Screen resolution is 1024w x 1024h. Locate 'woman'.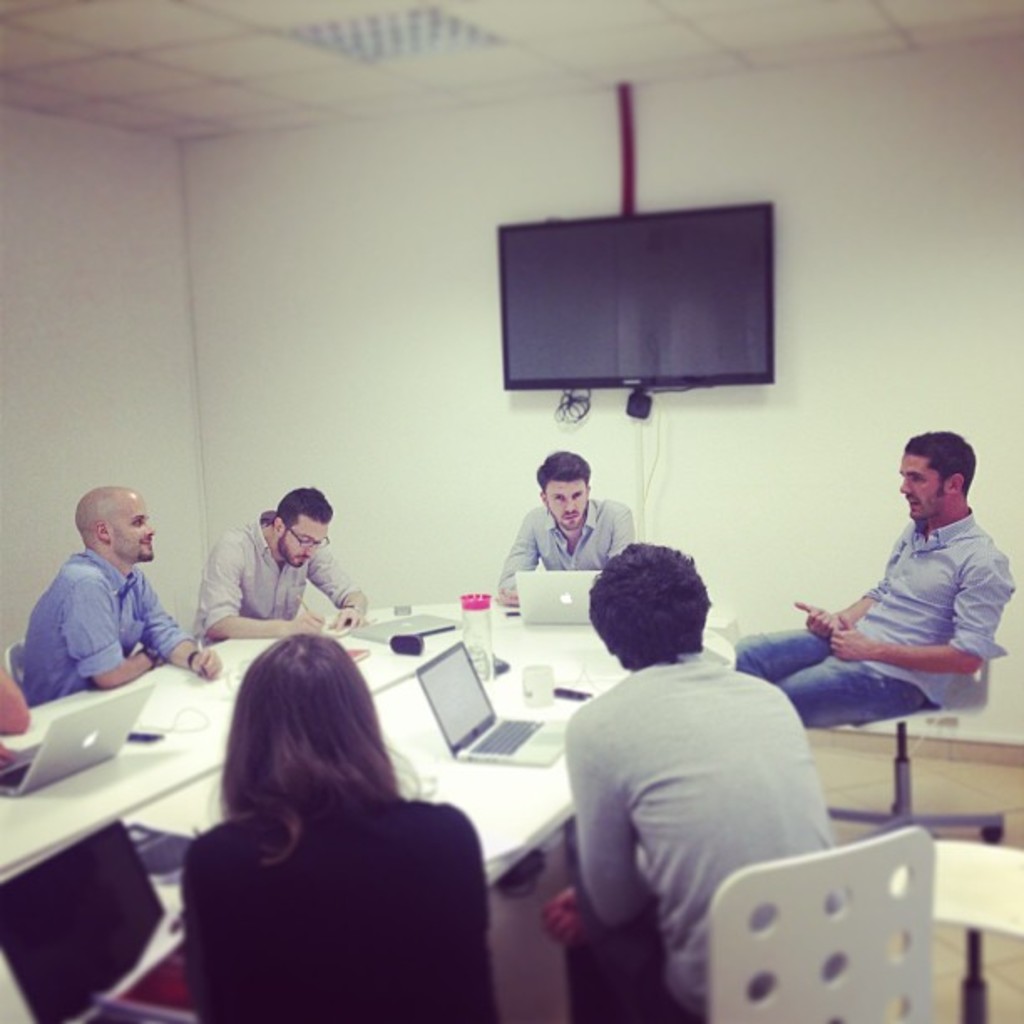
rect(152, 611, 510, 1022).
